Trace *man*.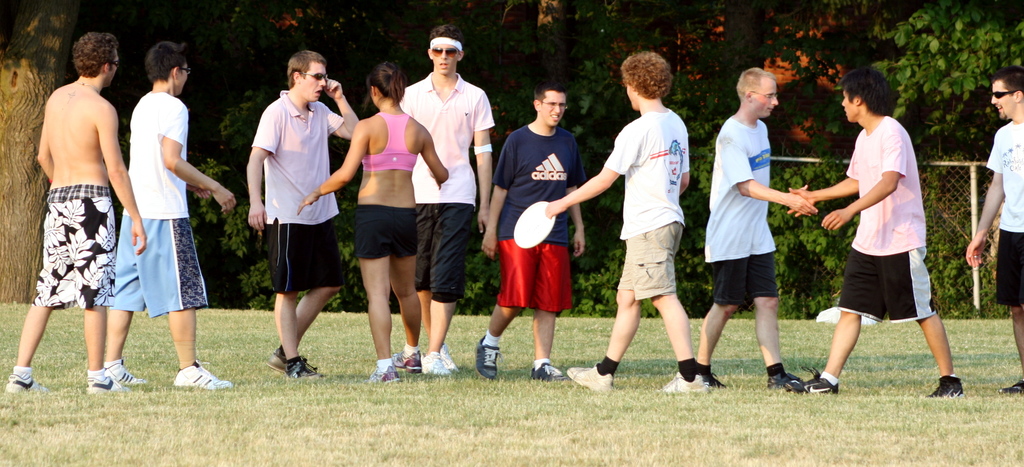
Traced to detection(964, 68, 1023, 394).
